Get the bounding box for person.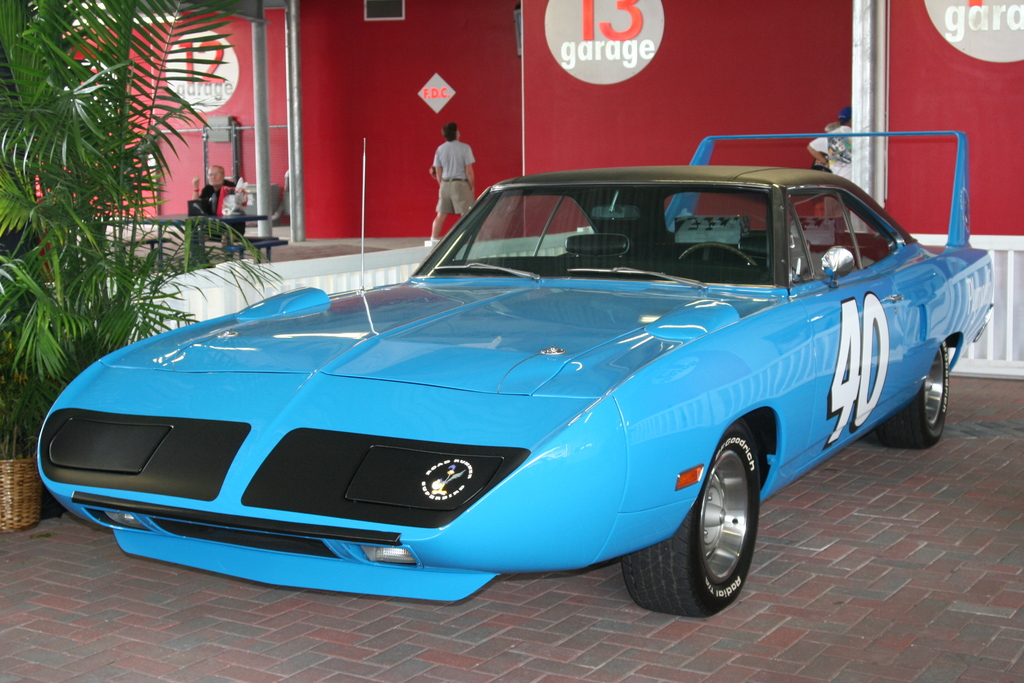
select_region(186, 161, 246, 242).
